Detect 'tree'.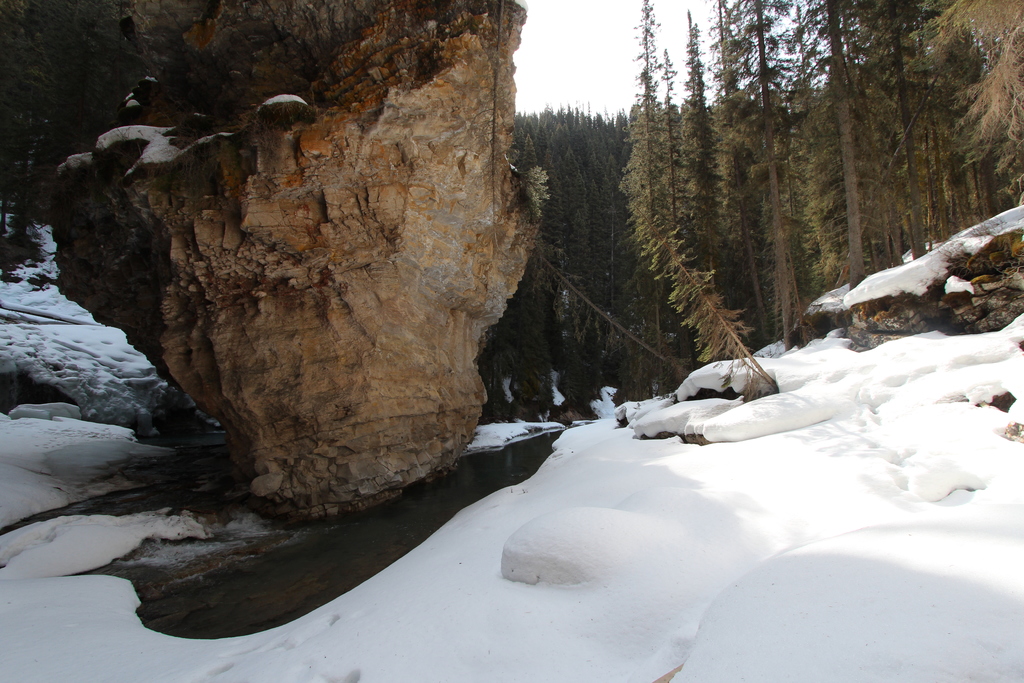
Detected at (701,3,781,360).
